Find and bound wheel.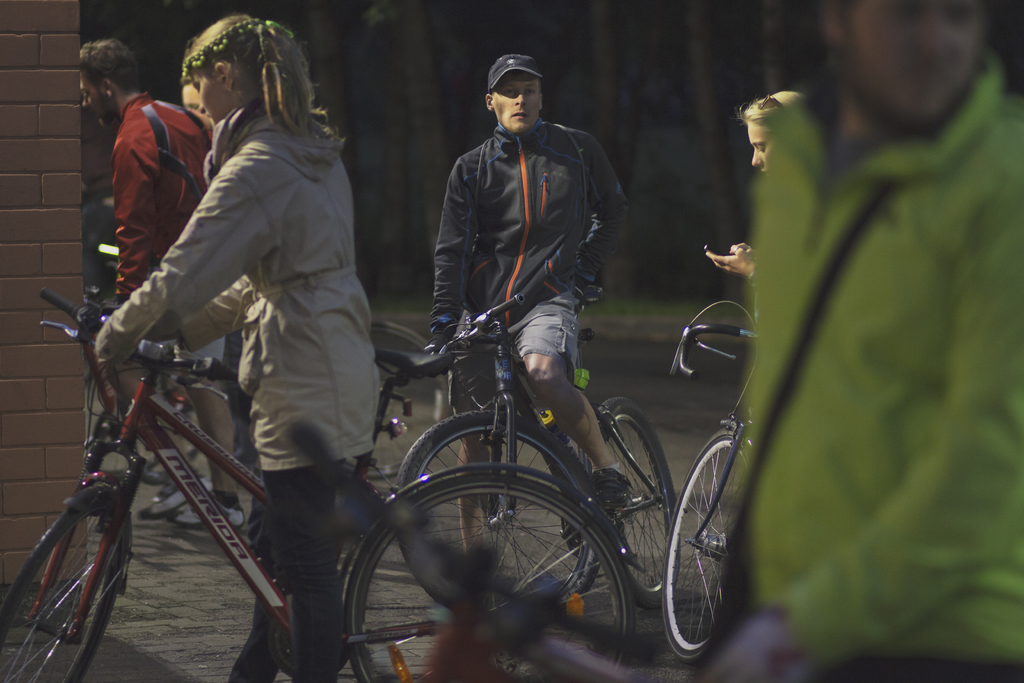
Bound: (589,397,680,605).
